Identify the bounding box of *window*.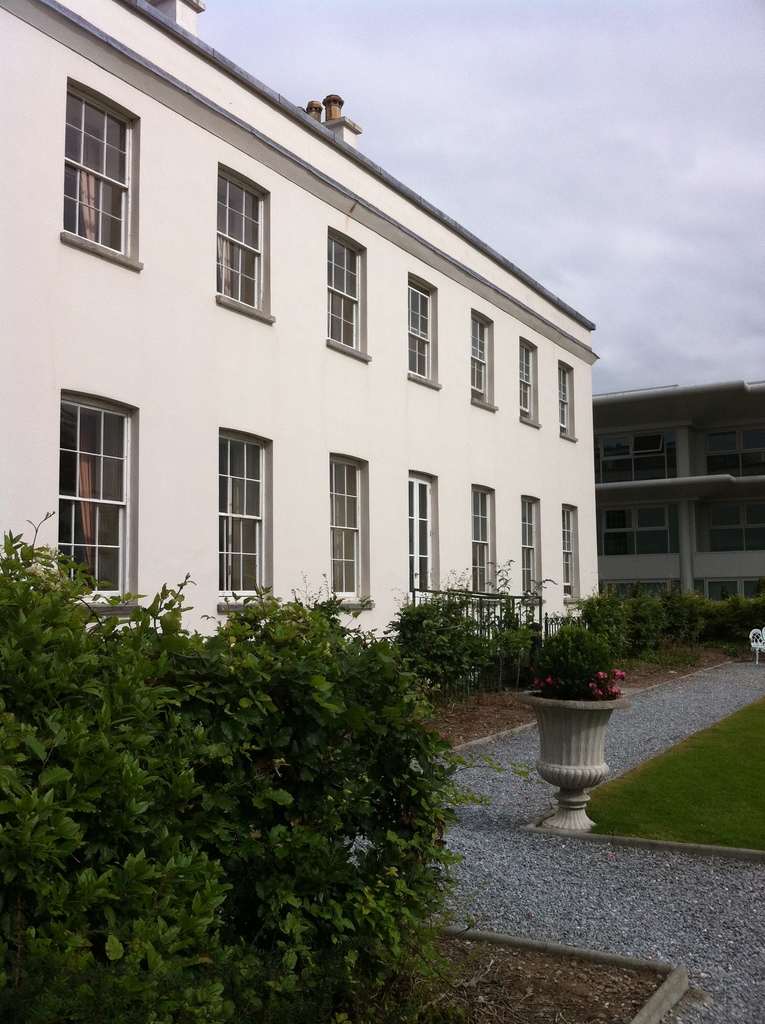
60 75 142 274.
